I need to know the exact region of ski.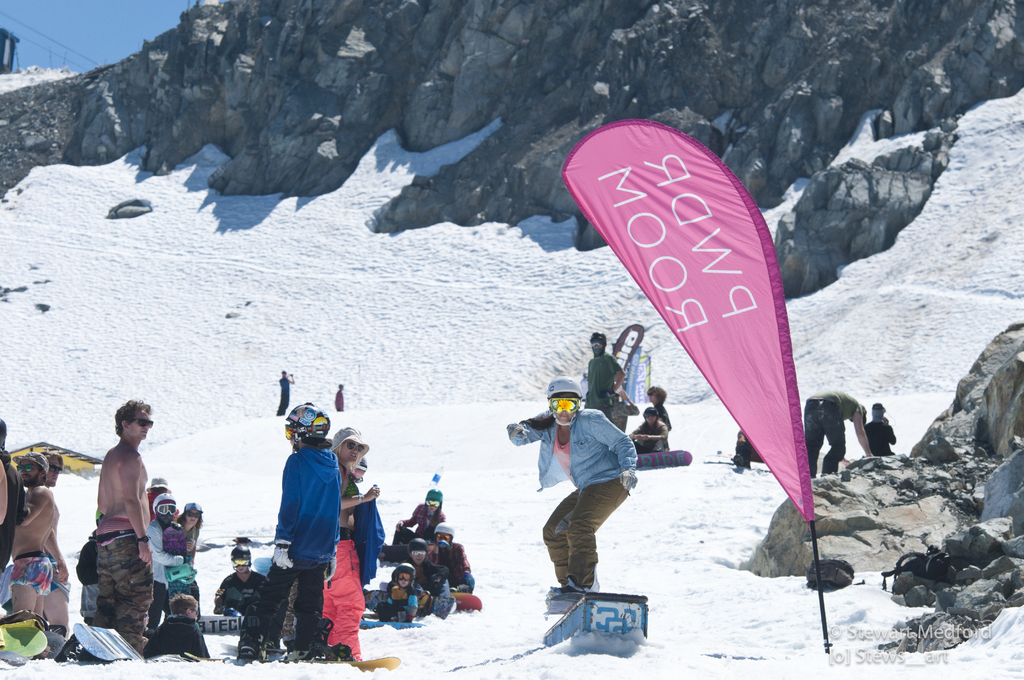
Region: Rect(189, 655, 404, 663).
